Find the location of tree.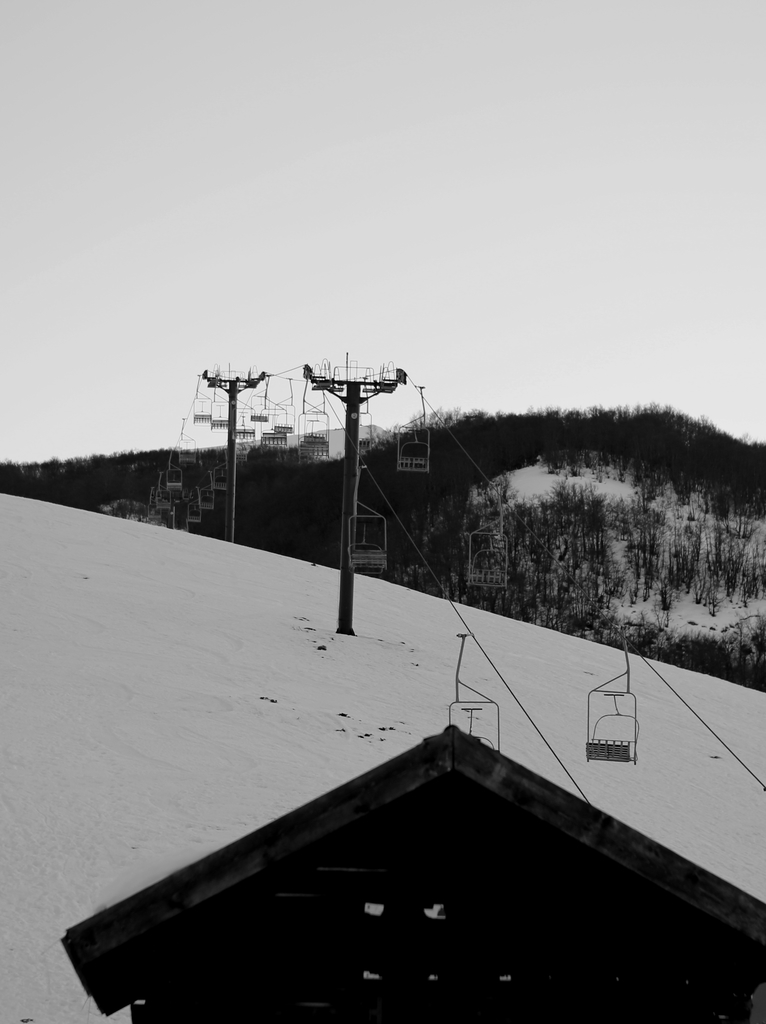
Location: x1=637 y1=553 x2=690 y2=647.
